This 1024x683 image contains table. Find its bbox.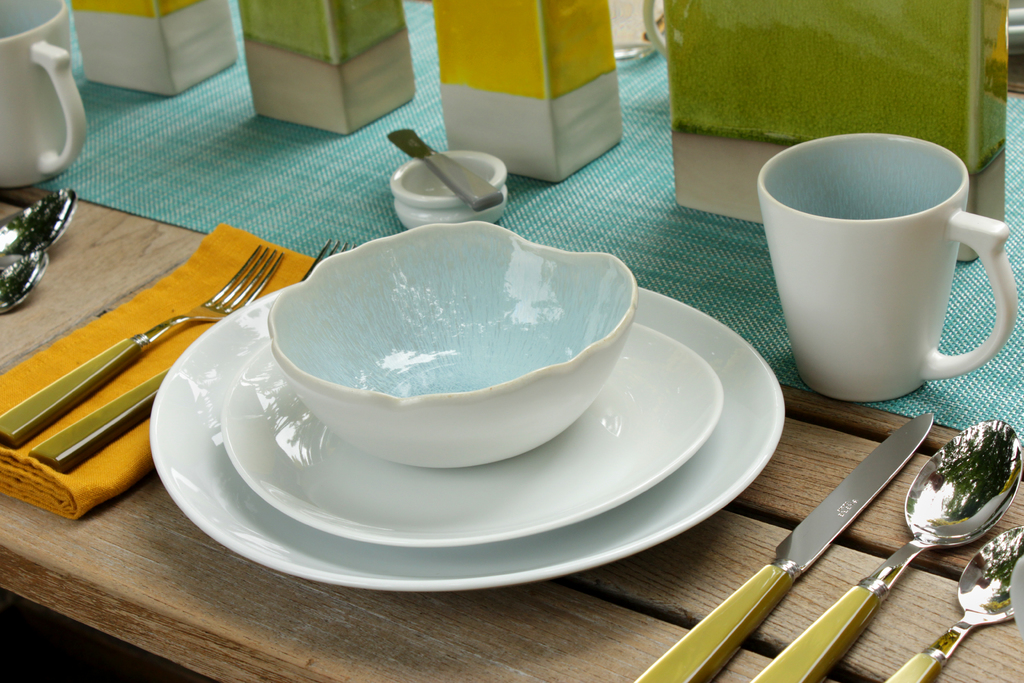
box=[0, 74, 918, 675].
